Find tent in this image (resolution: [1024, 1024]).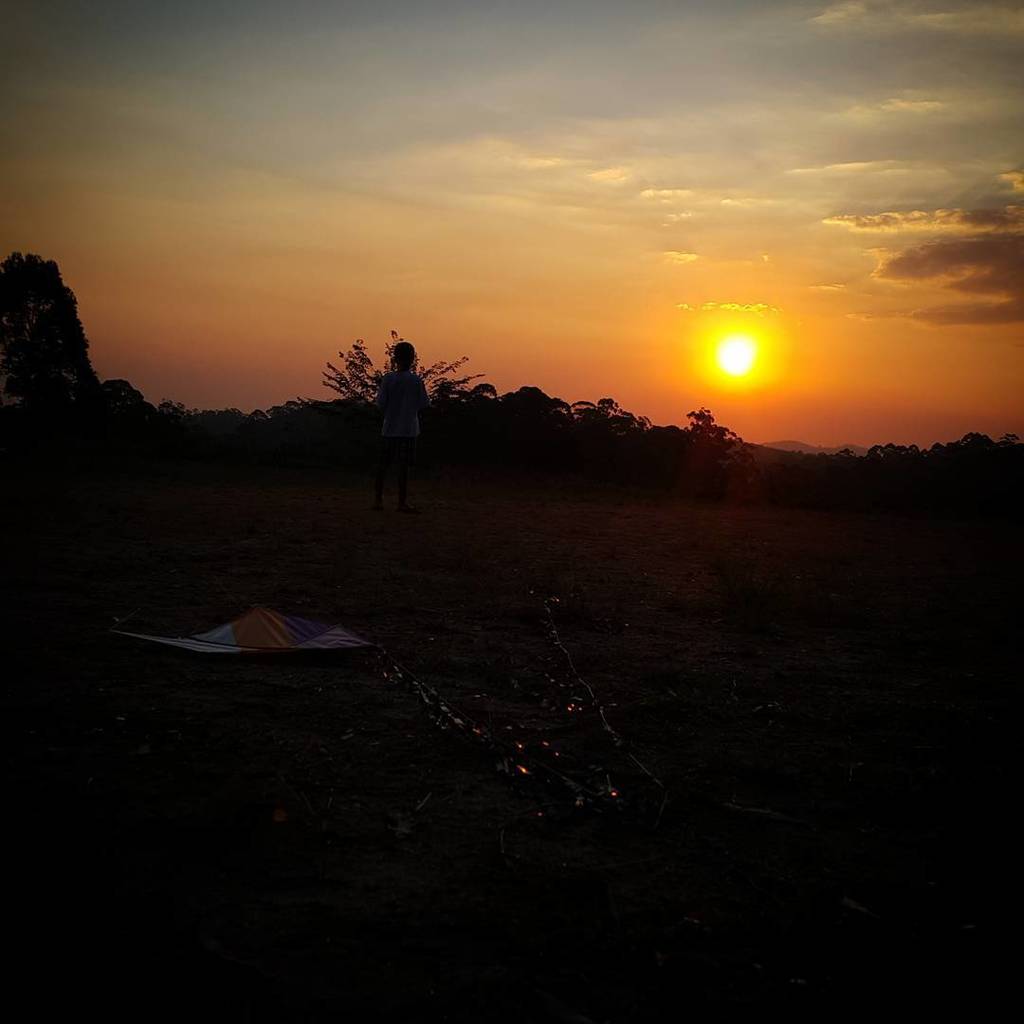
120:595:377:667.
